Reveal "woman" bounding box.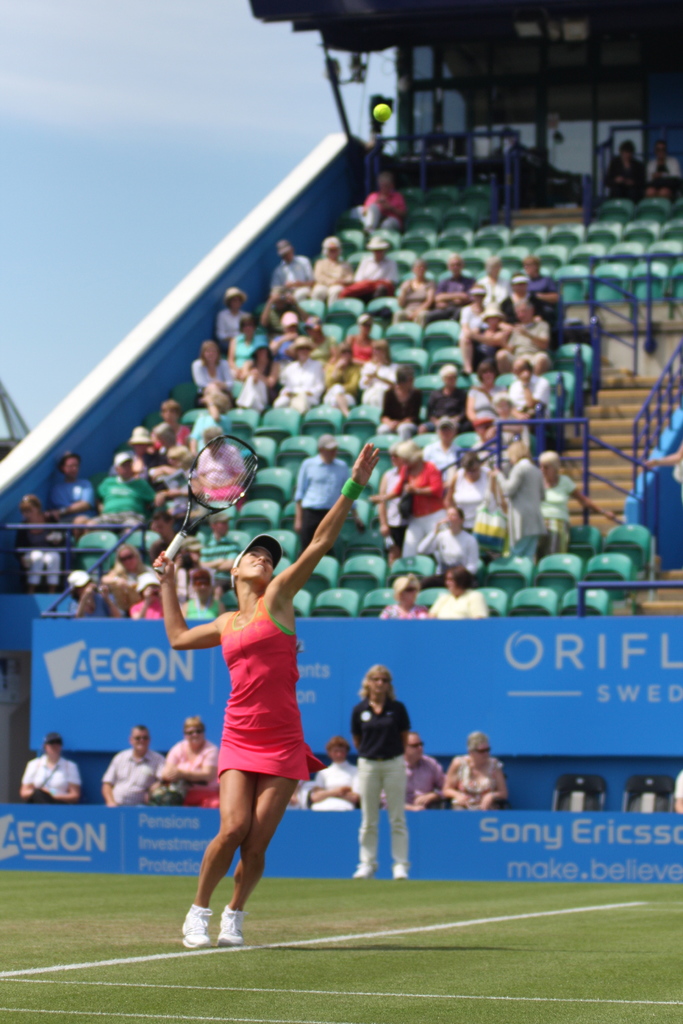
Revealed: {"x1": 141, "y1": 436, "x2": 383, "y2": 948}.
